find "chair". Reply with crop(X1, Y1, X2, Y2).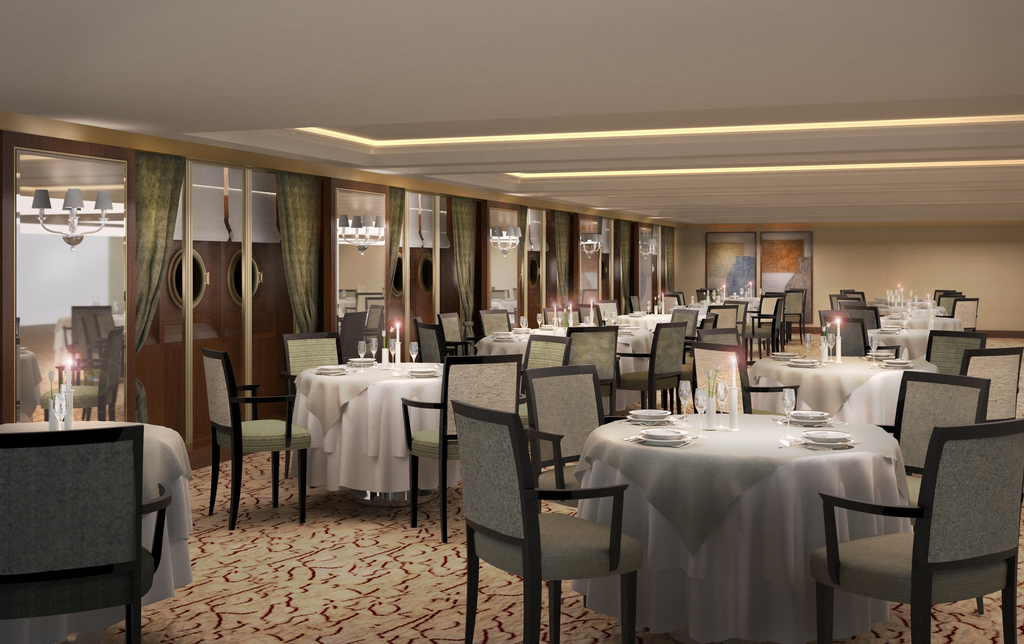
crop(820, 314, 902, 361).
